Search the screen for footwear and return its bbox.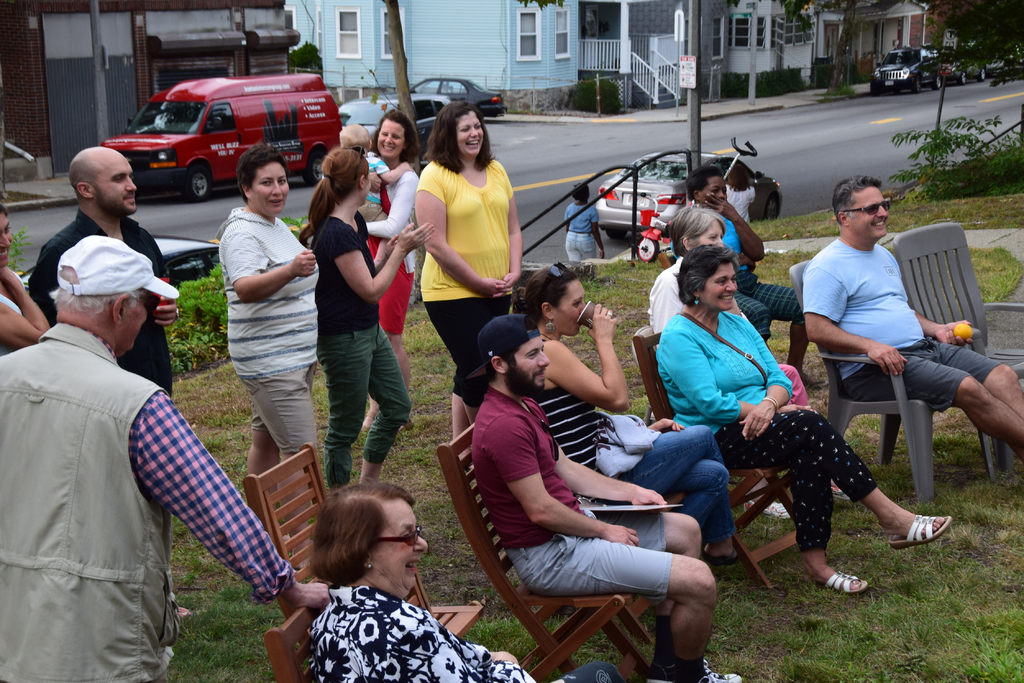
Found: detection(363, 410, 378, 433).
